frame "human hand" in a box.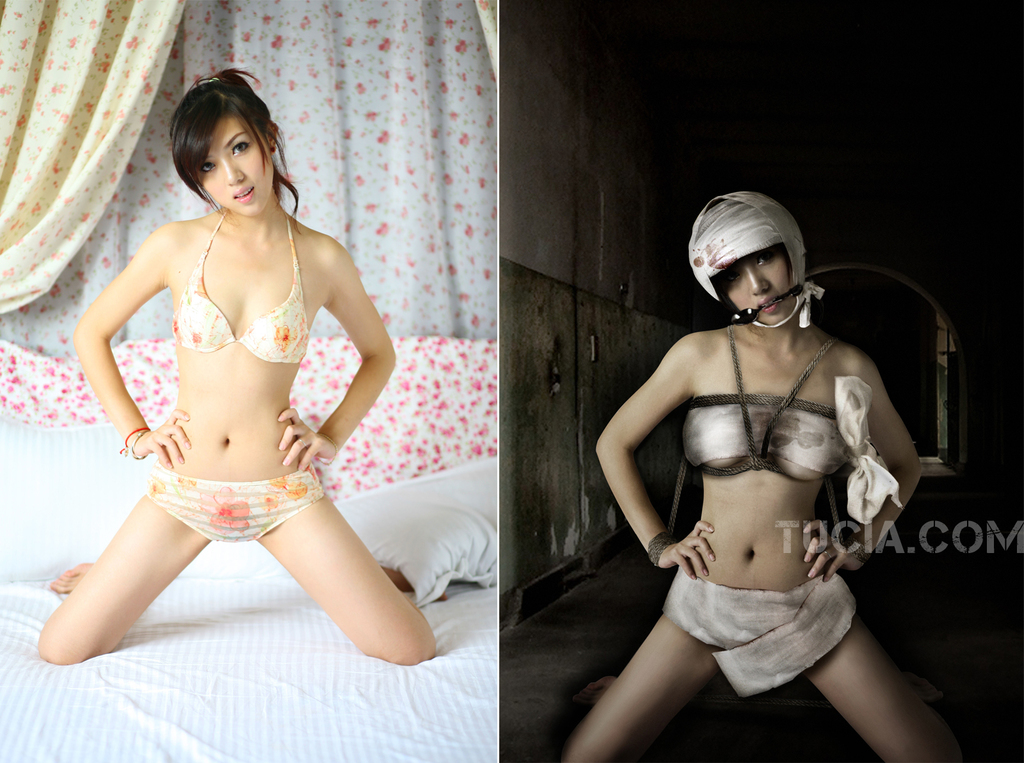
[276,405,340,472].
